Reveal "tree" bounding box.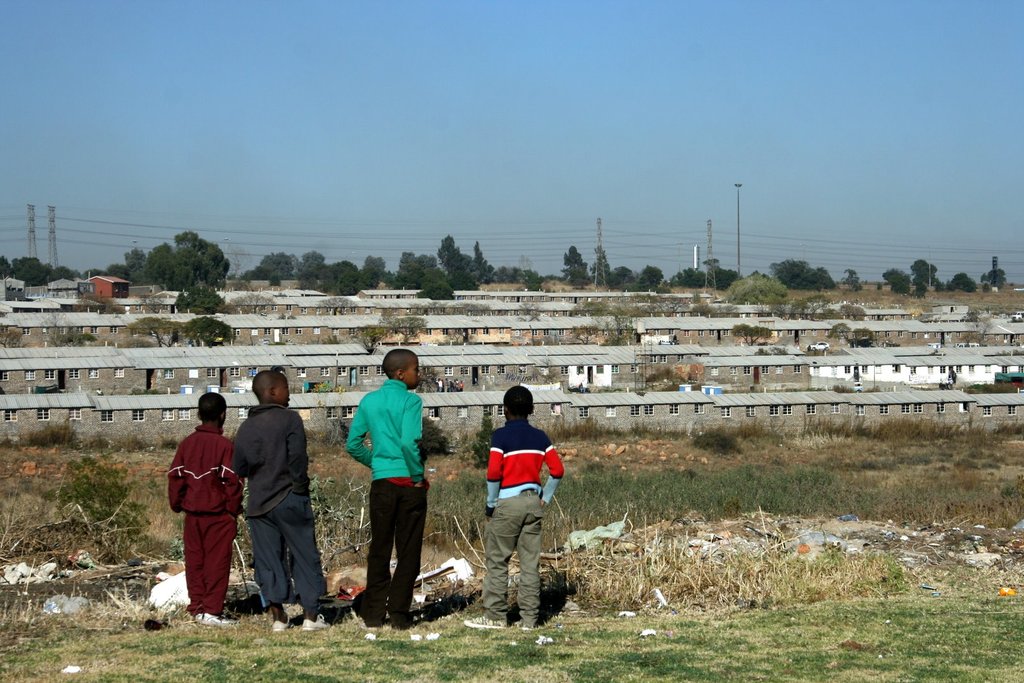
Revealed: region(415, 357, 442, 391).
